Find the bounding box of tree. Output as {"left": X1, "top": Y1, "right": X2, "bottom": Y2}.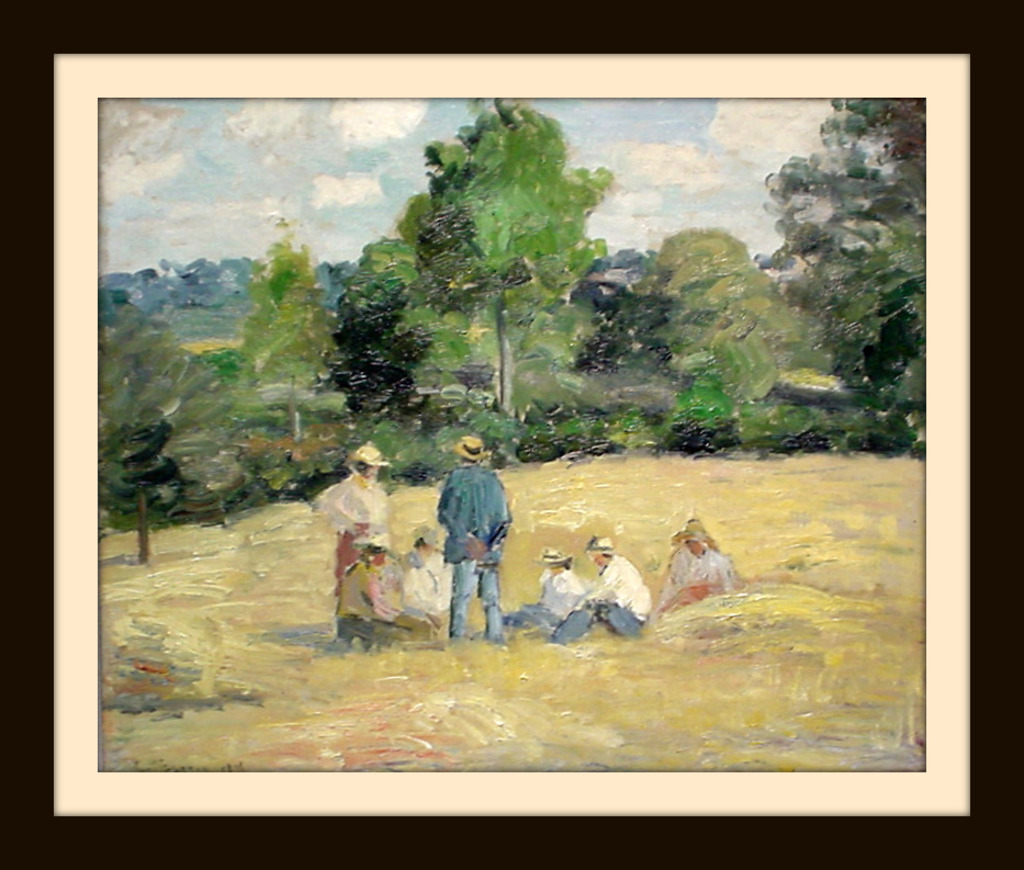
{"left": 98, "top": 307, "right": 259, "bottom": 534}.
